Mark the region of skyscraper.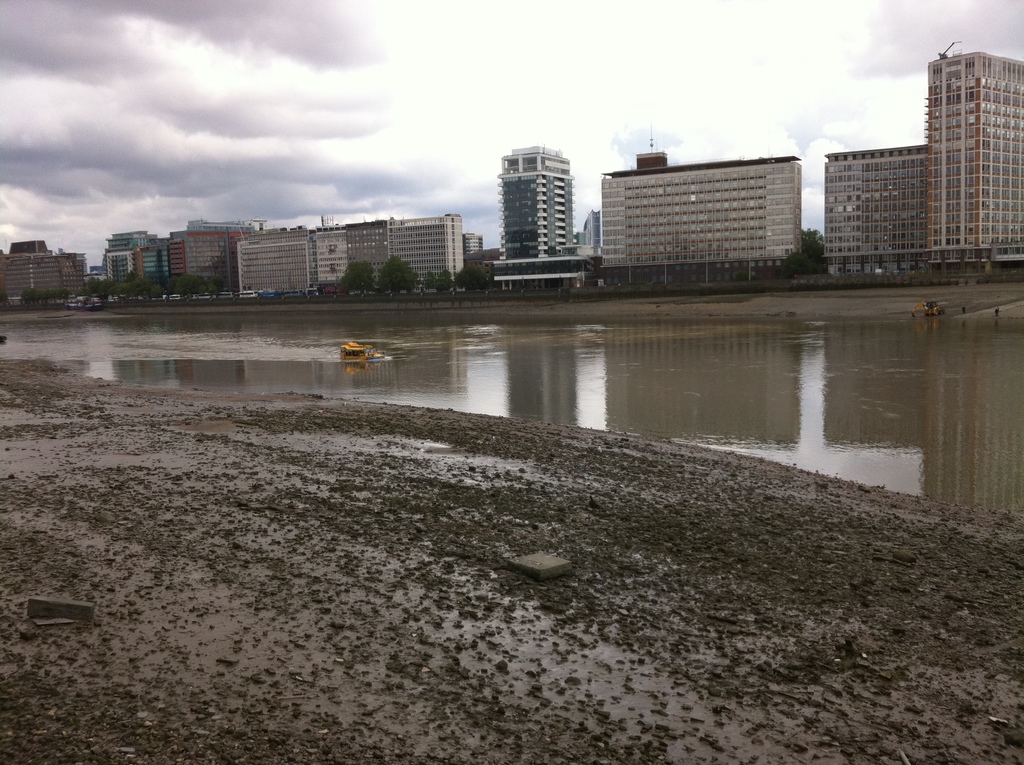
Region: bbox=(927, 50, 1023, 278).
